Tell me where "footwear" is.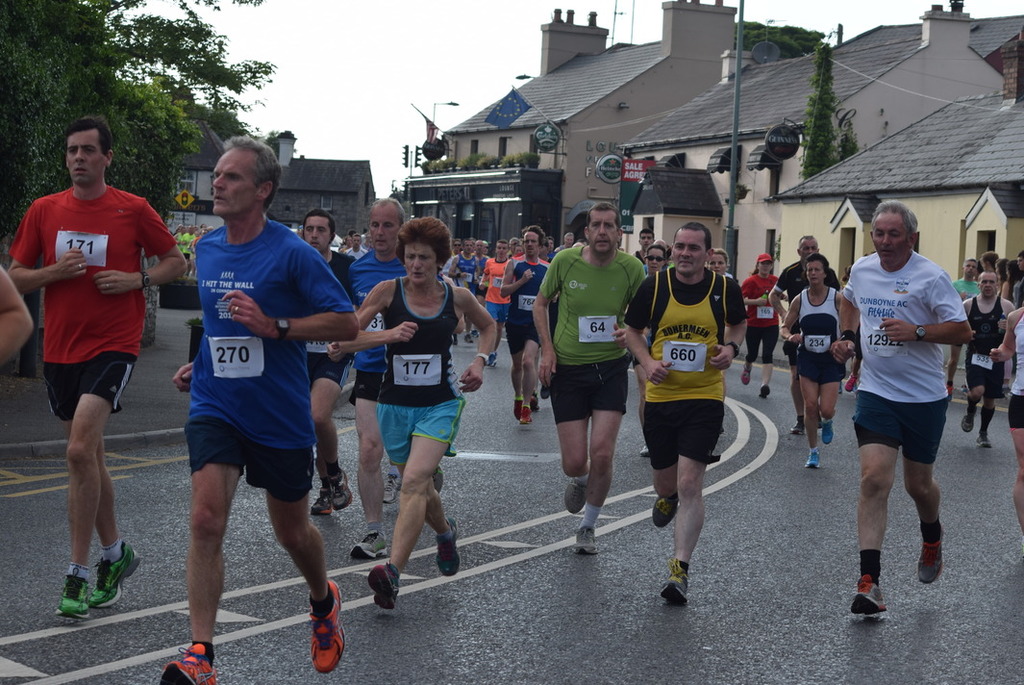
"footwear" is at pyautogui.locateOnScreen(979, 430, 993, 449).
